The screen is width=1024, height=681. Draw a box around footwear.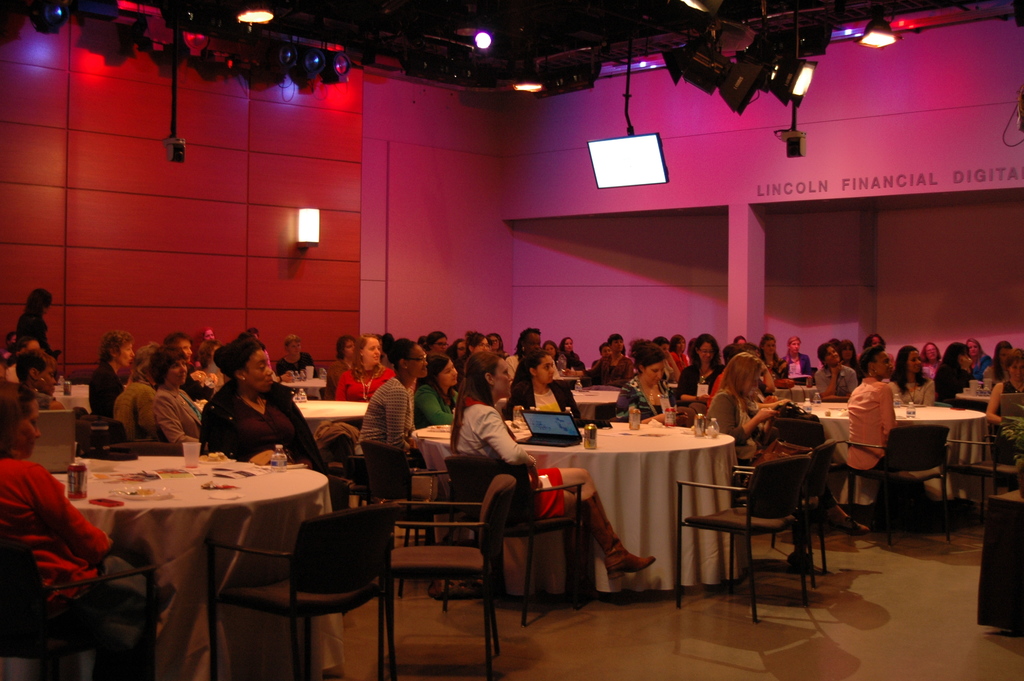
(575,491,656,579).
